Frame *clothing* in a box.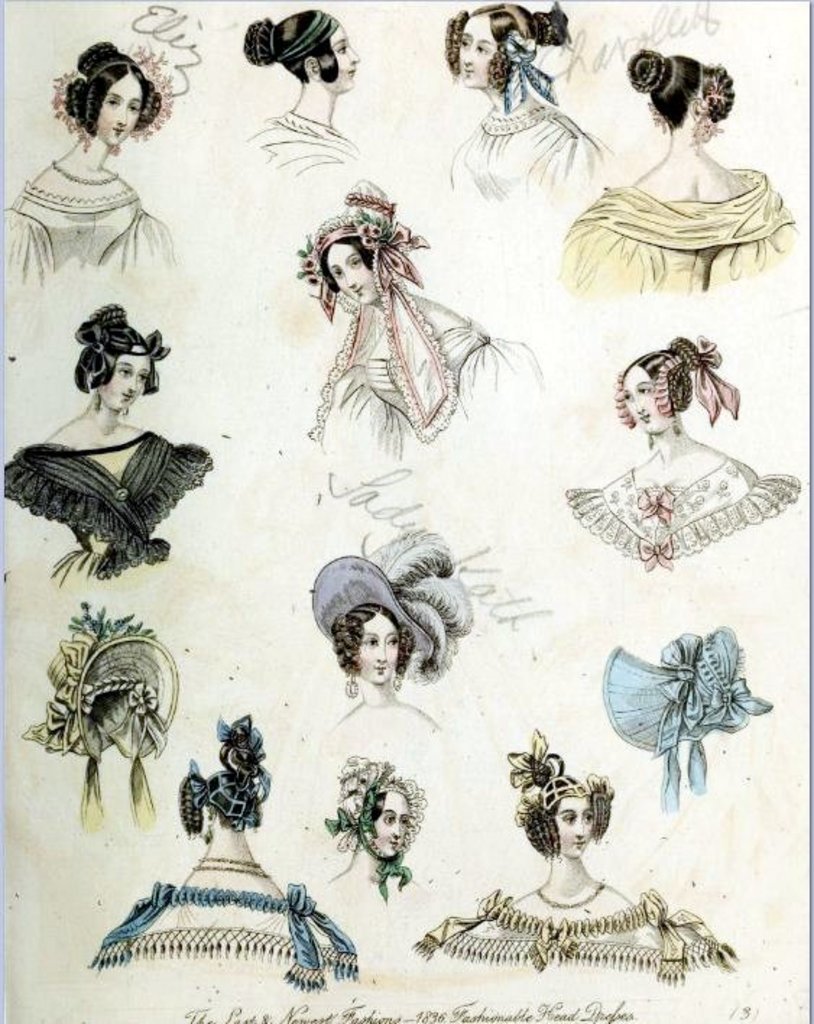
x1=601, y1=625, x2=776, y2=810.
